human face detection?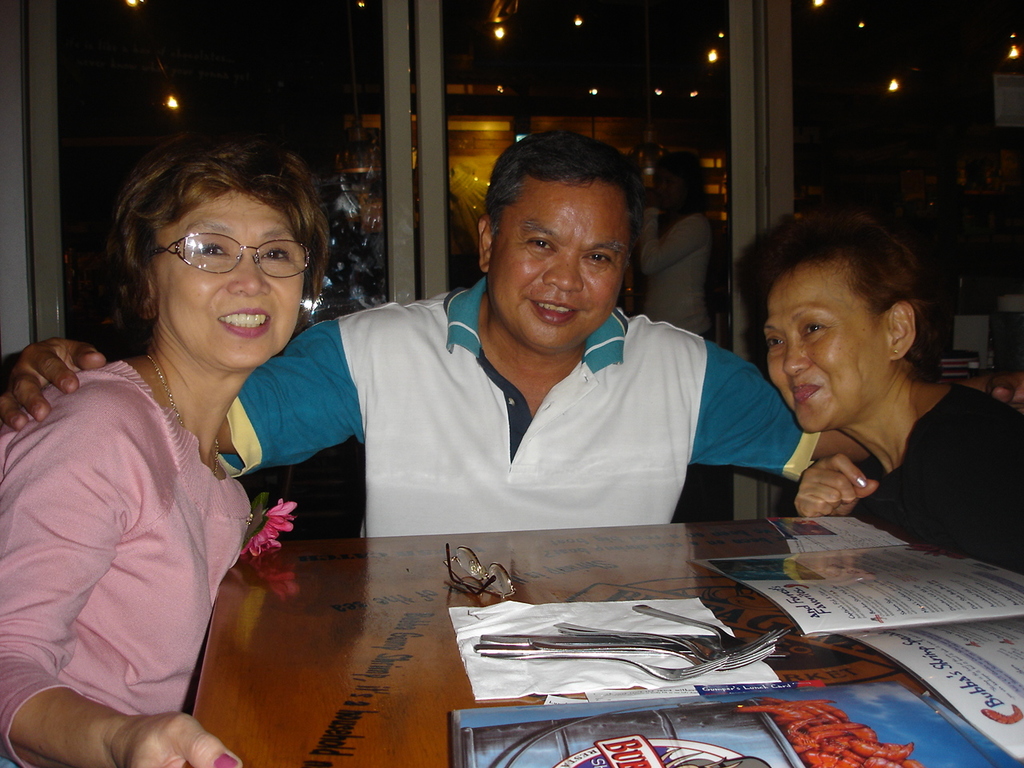
151:185:307:373
